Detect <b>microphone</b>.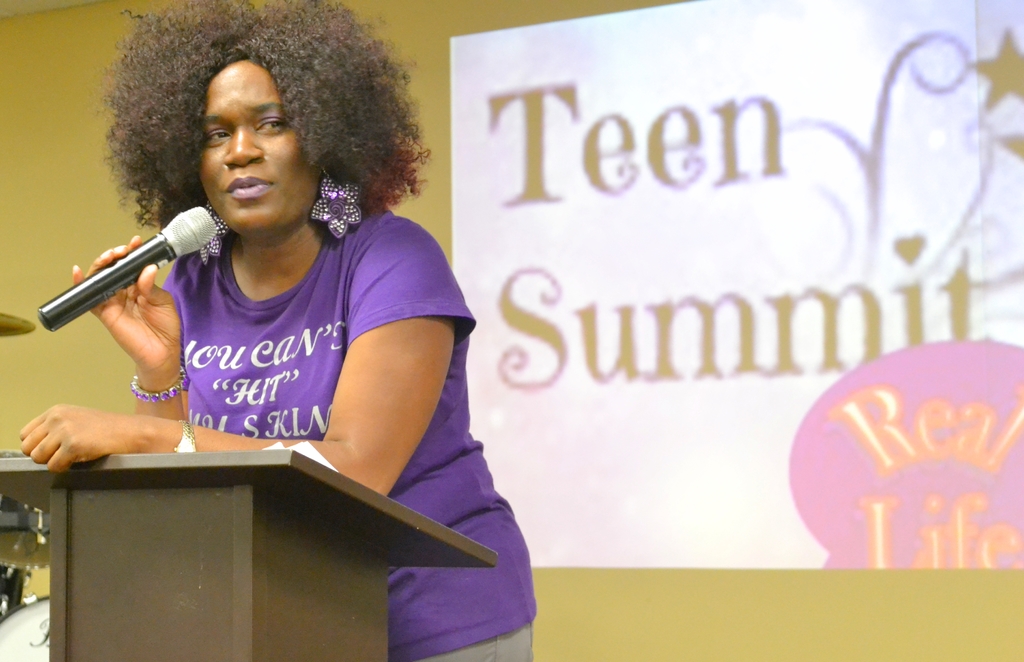
Detected at [24, 191, 209, 337].
